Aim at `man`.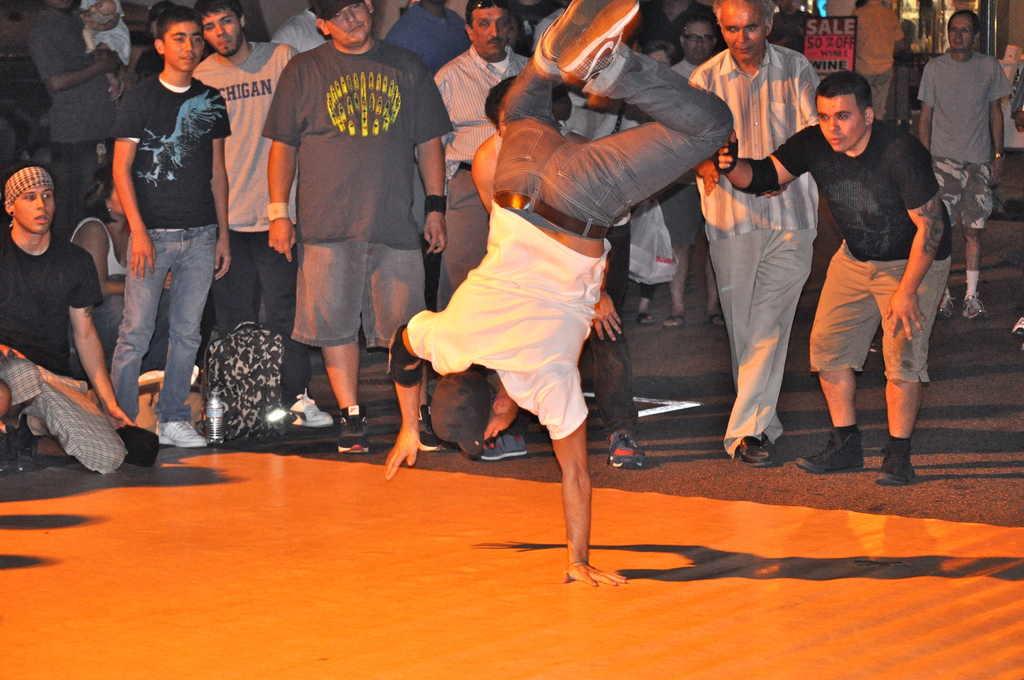
Aimed at left=435, top=0, right=535, bottom=312.
